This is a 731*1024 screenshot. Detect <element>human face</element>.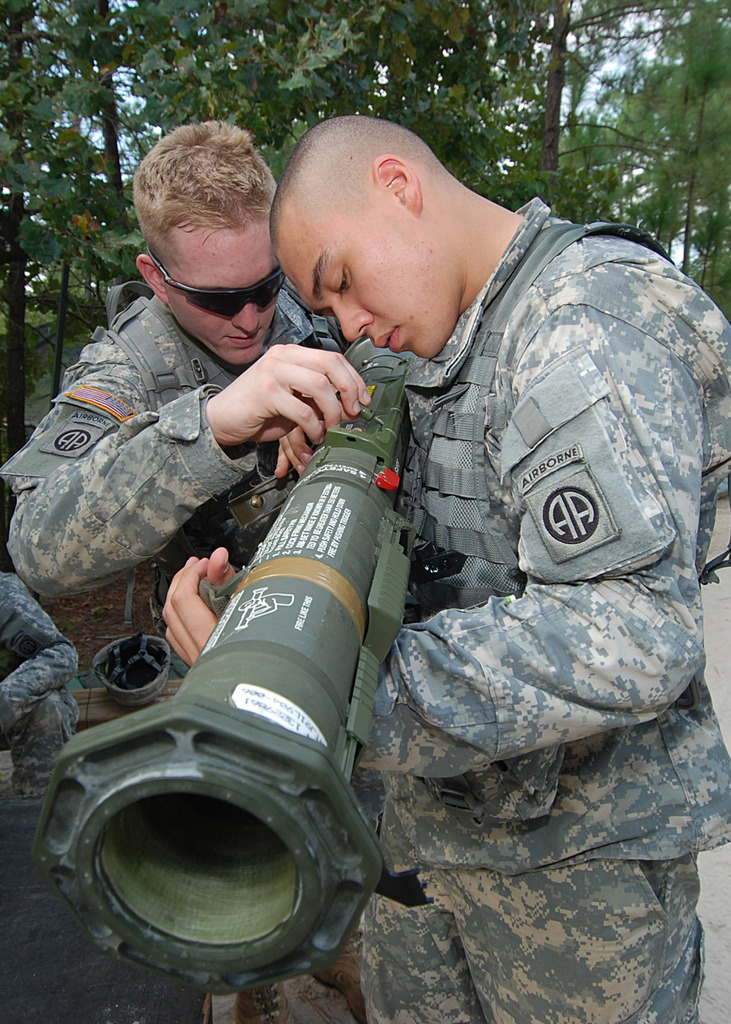
269 215 462 355.
